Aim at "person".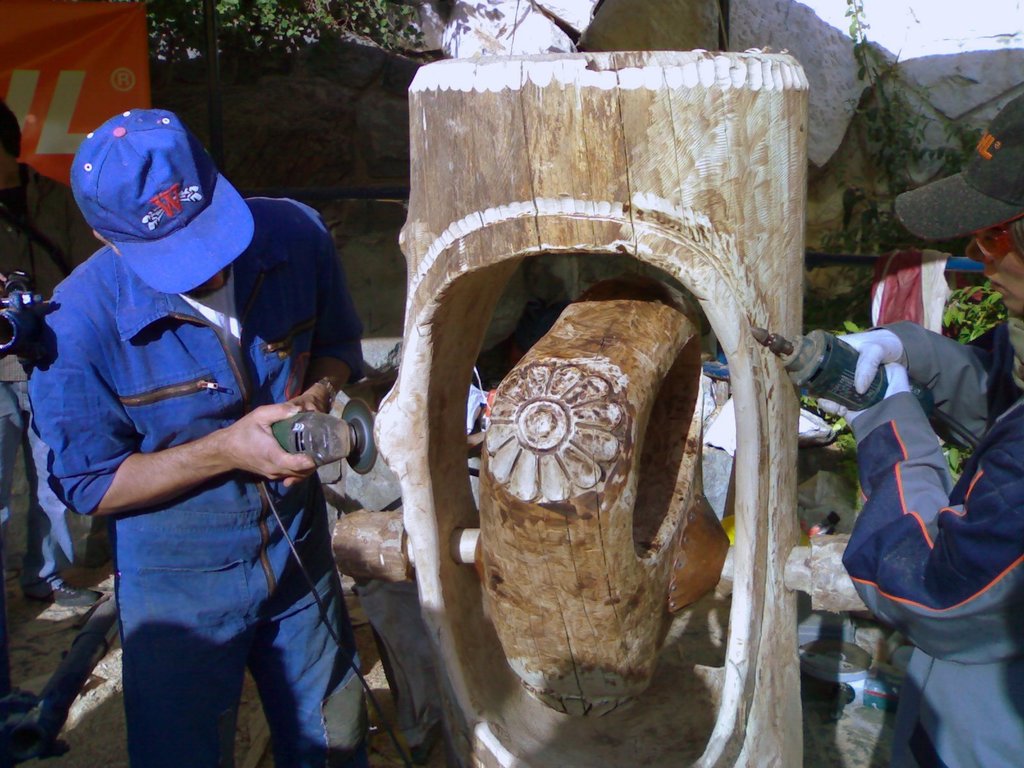
Aimed at BBox(28, 111, 366, 767).
